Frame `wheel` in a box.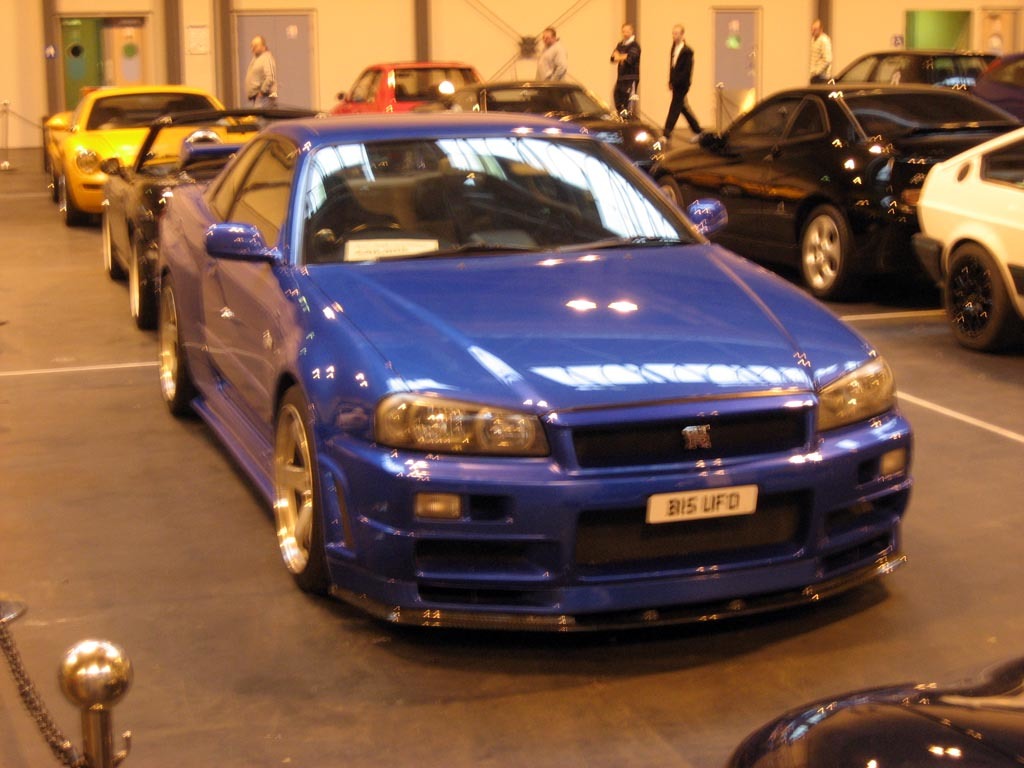
left=332, top=222, right=404, bottom=250.
